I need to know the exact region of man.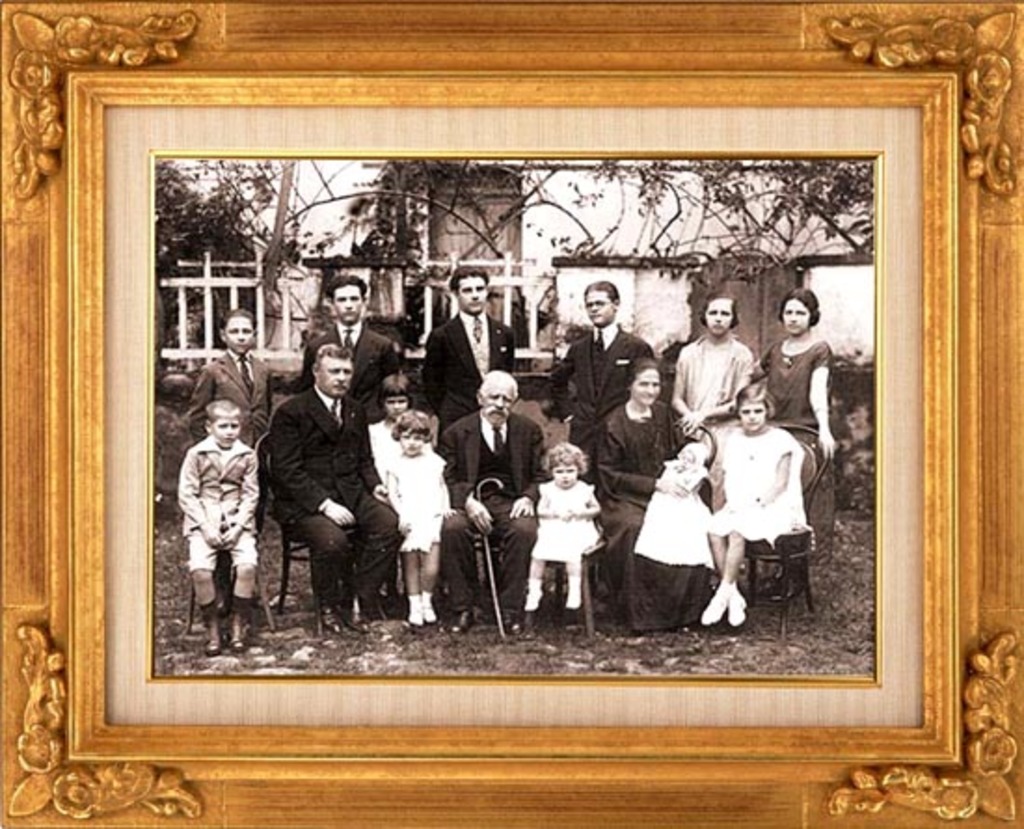
Region: box=[428, 360, 551, 633].
